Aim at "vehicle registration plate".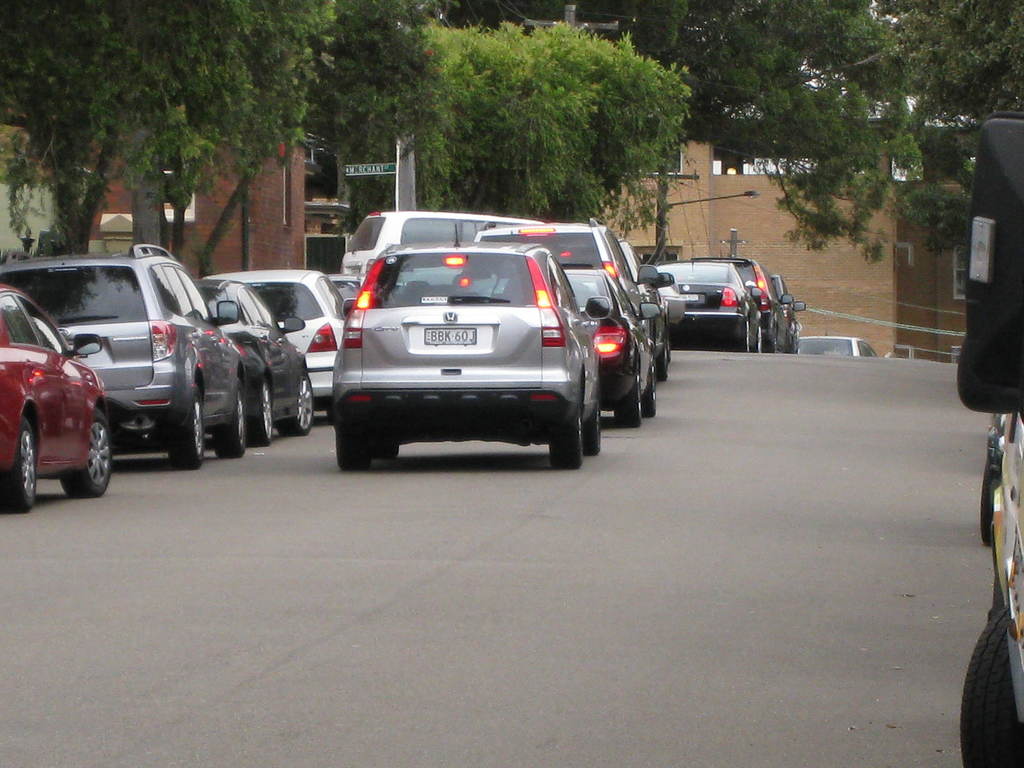
Aimed at (679,292,698,299).
